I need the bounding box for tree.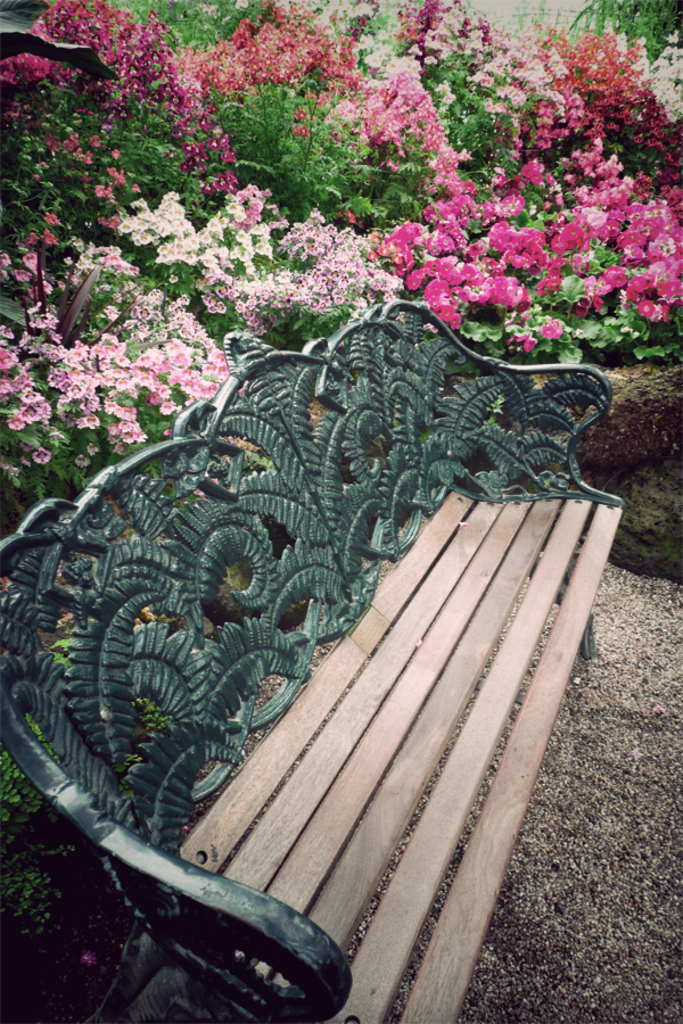
Here it is: [left=0, top=19, right=682, bottom=501].
